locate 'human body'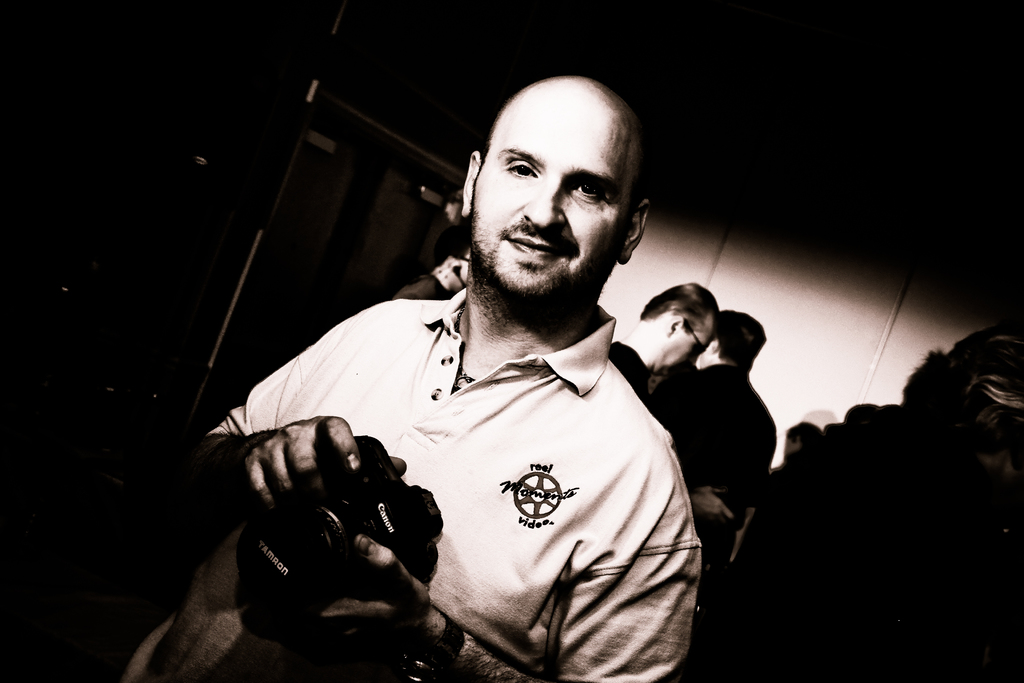
(x1=196, y1=73, x2=728, y2=668)
